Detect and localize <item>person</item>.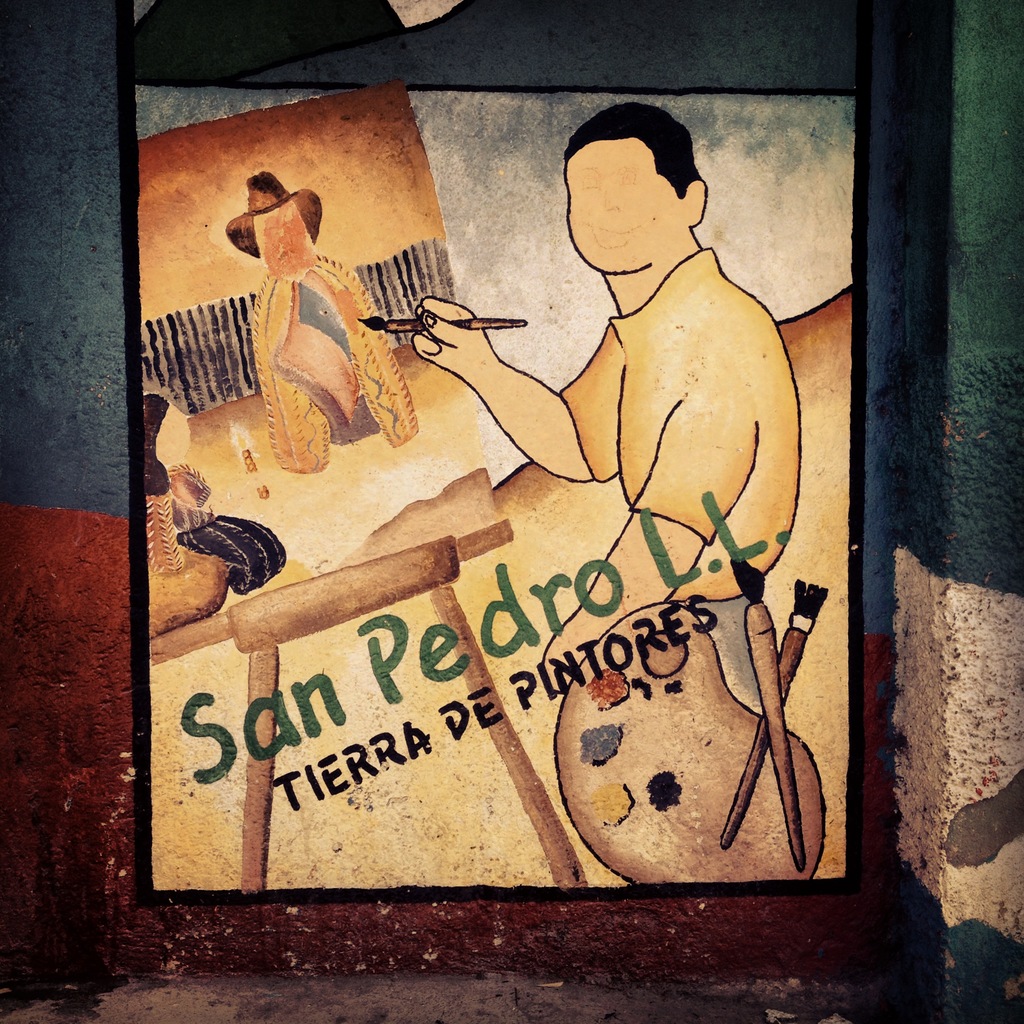
Localized at region(405, 99, 795, 689).
